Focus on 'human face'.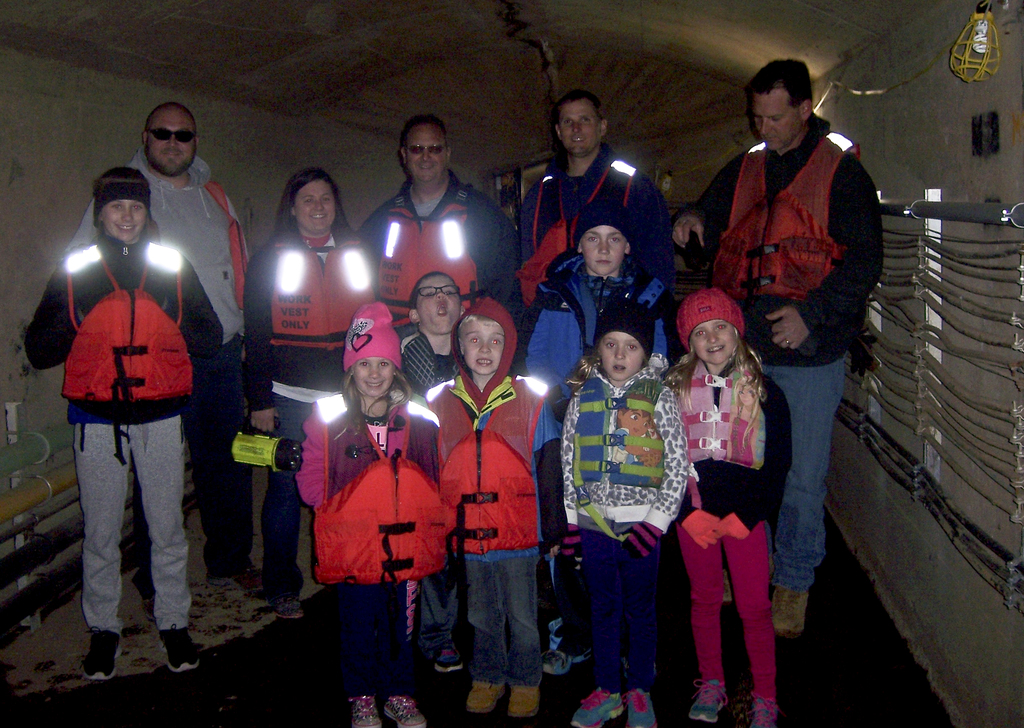
Focused at {"x1": 691, "y1": 319, "x2": 735, "y2": 366}.
